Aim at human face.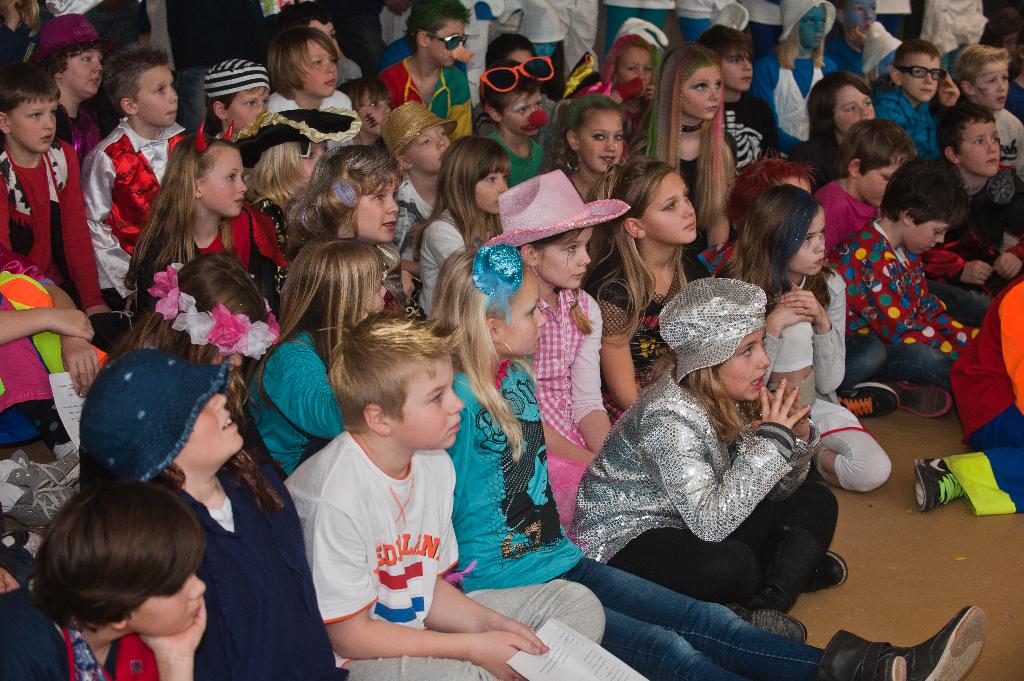
Aimed at [508, 50, 532, 66].
